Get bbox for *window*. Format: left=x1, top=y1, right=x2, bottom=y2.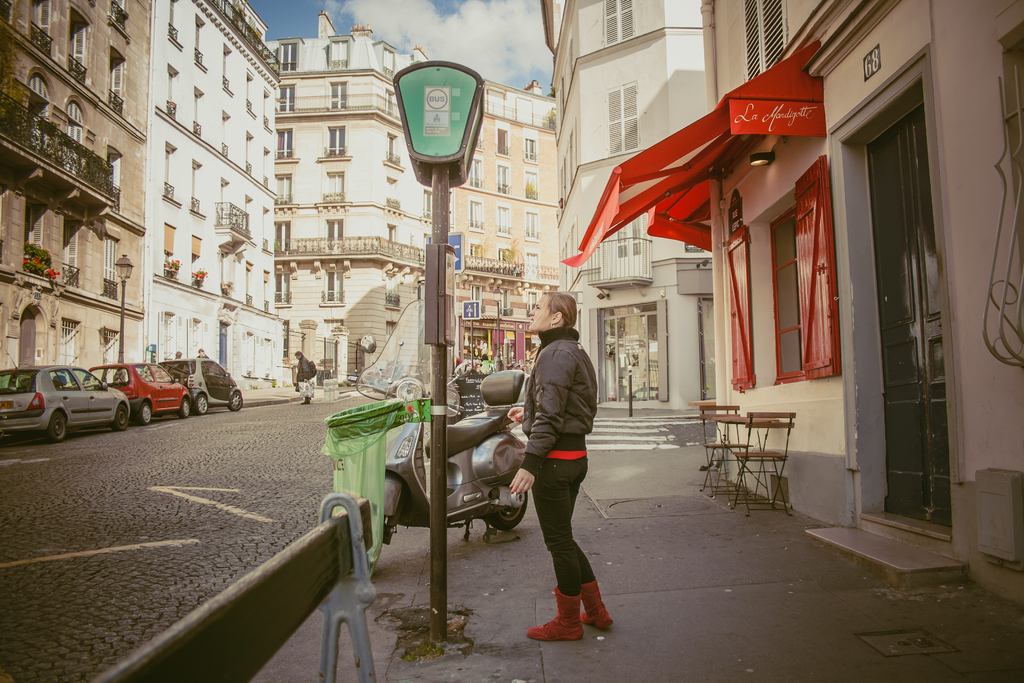
left=559, top=81, right=563, bottom=114.
